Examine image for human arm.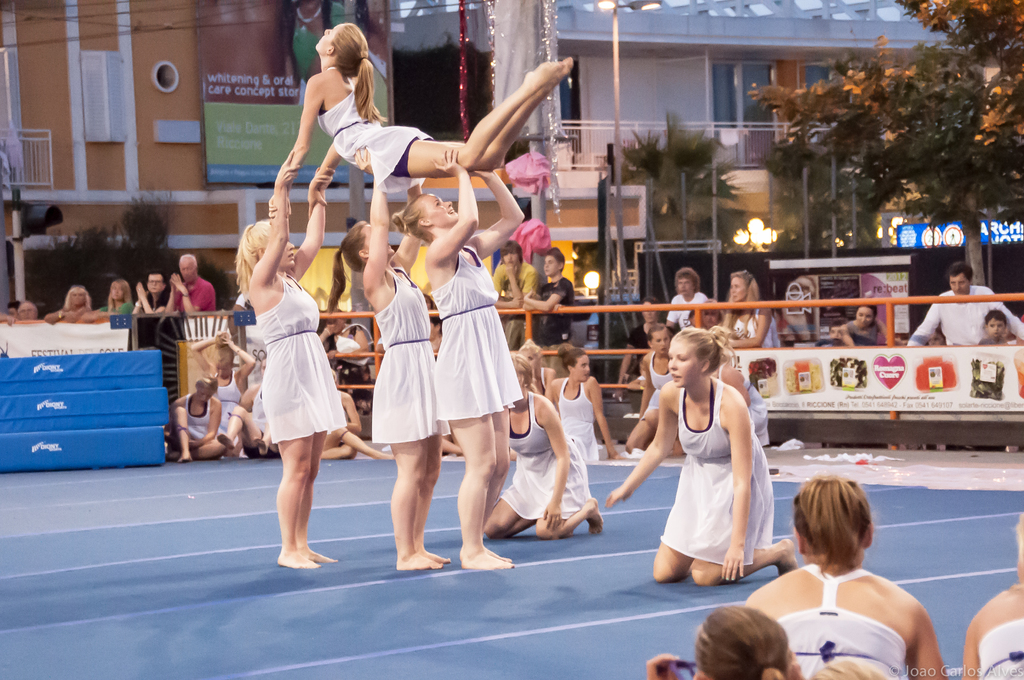
Examination result: bbox(159, 274, 184, 313).
